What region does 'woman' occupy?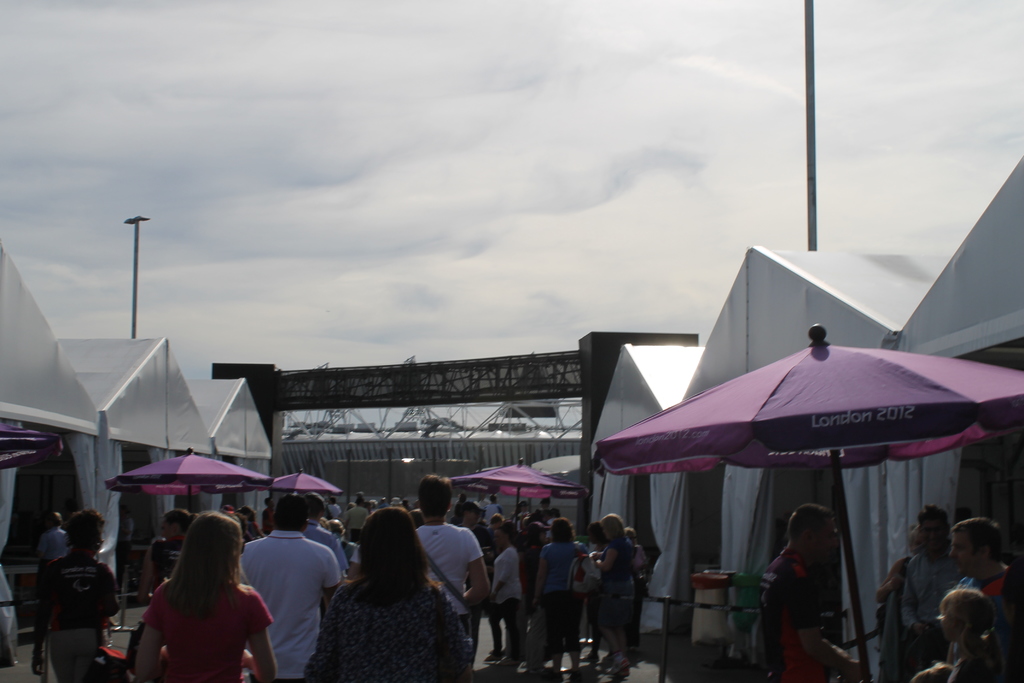
[930, 587, 991, 682].
